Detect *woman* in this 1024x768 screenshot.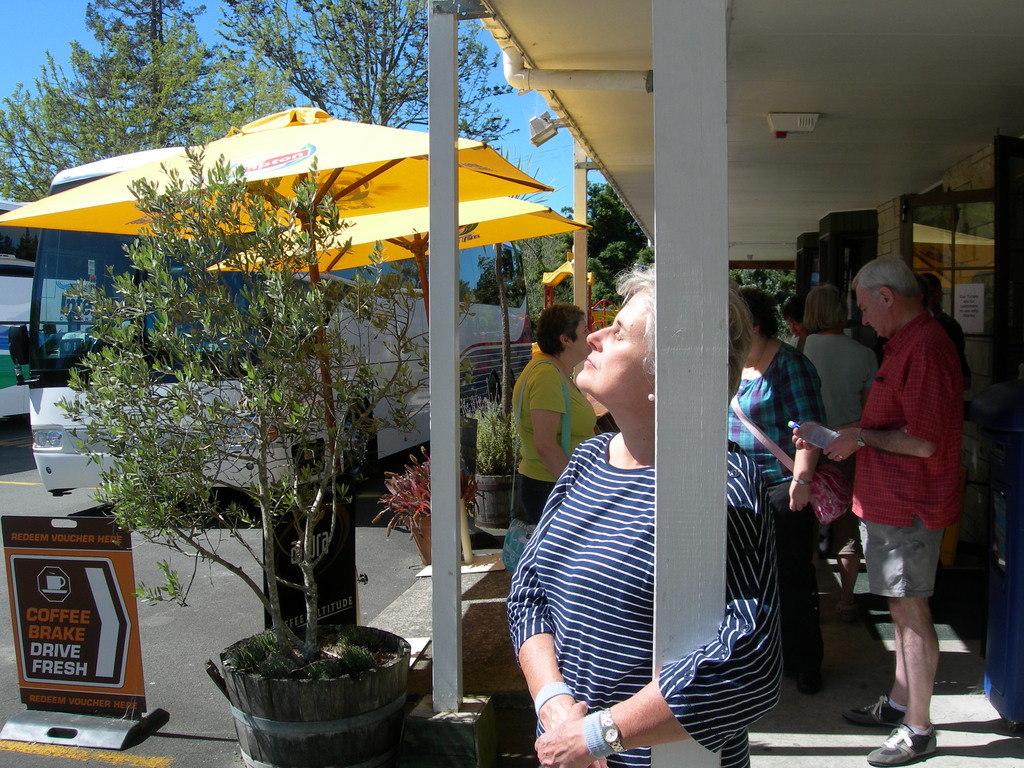
Detection: (787, 283, 891, 433).
